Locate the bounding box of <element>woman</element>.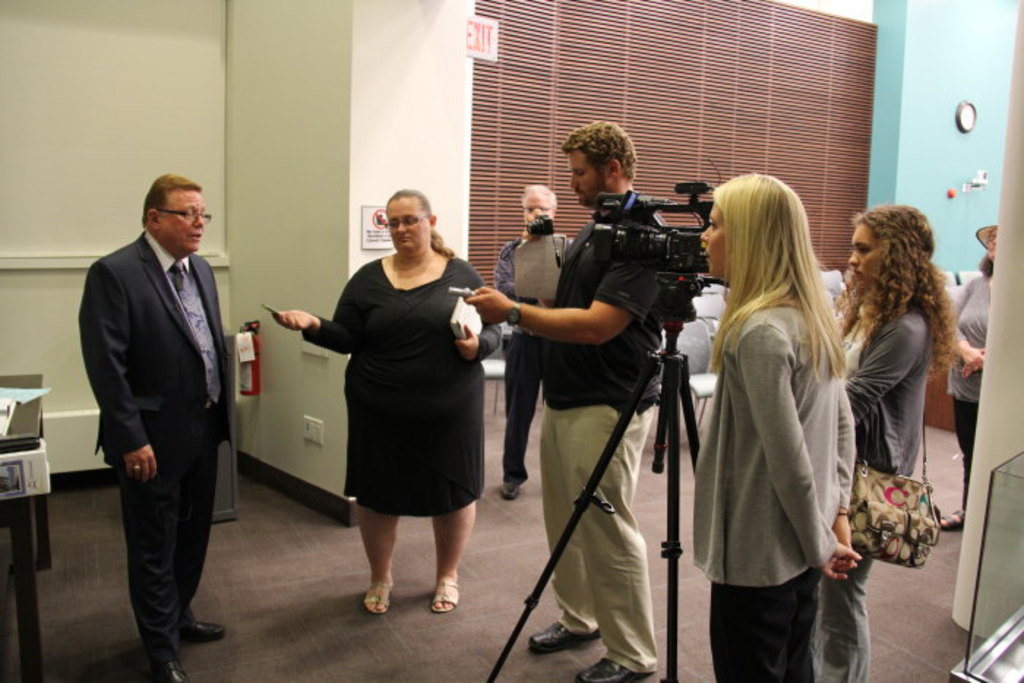
Bounding box: locate(824, 208, 967, 682).
